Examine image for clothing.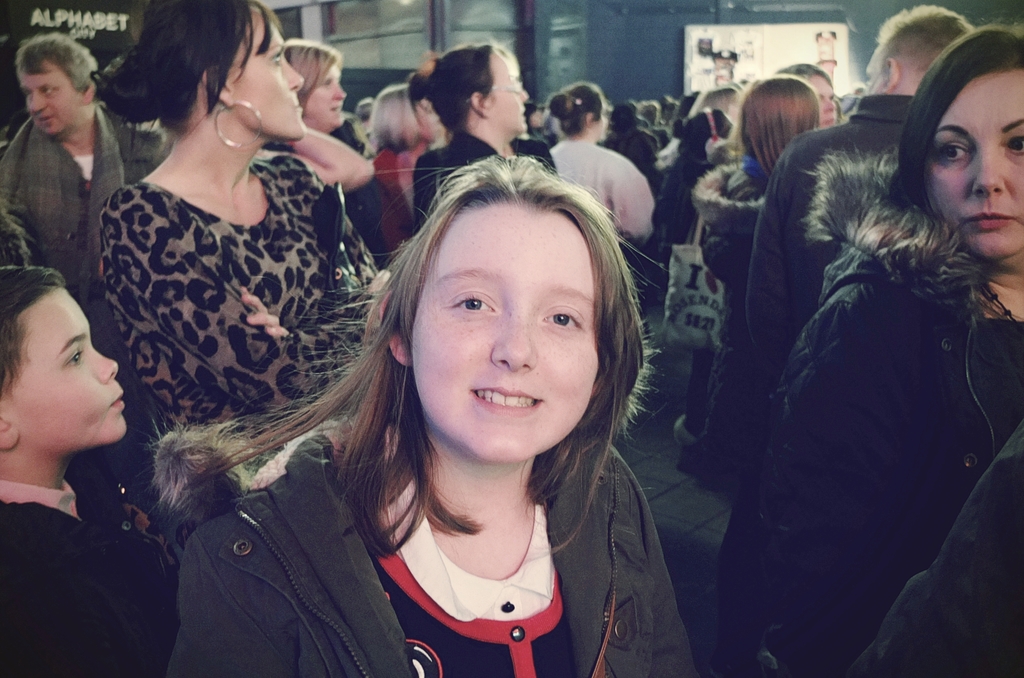
Examination result: <bbox>607, 114, 659, 181</bbox>.
